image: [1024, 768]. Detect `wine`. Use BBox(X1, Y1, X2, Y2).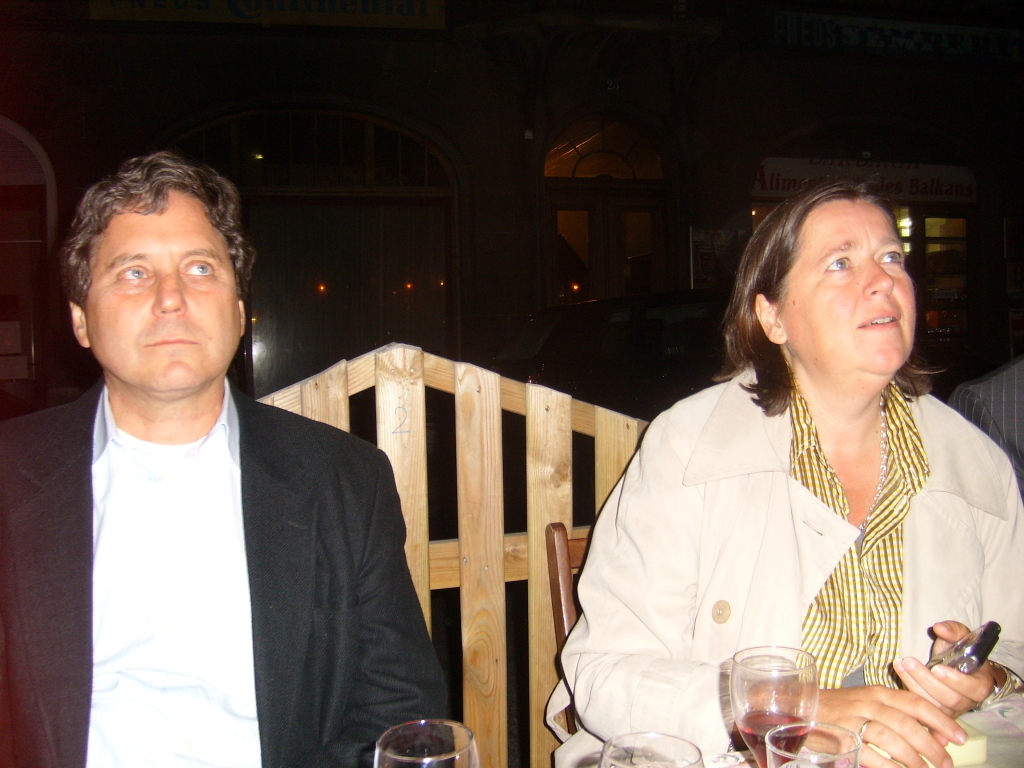
BBox(727, 711, 810, 767).
